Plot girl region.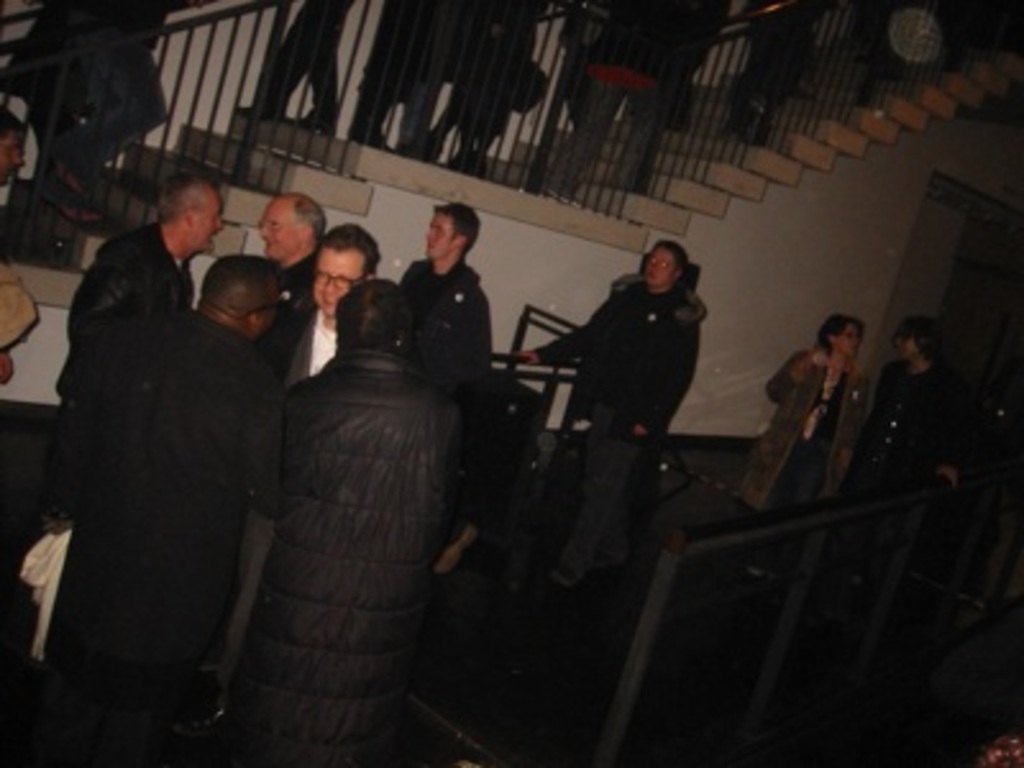
Plotted at x1=737, y1=312, x2=873, y2=576.
